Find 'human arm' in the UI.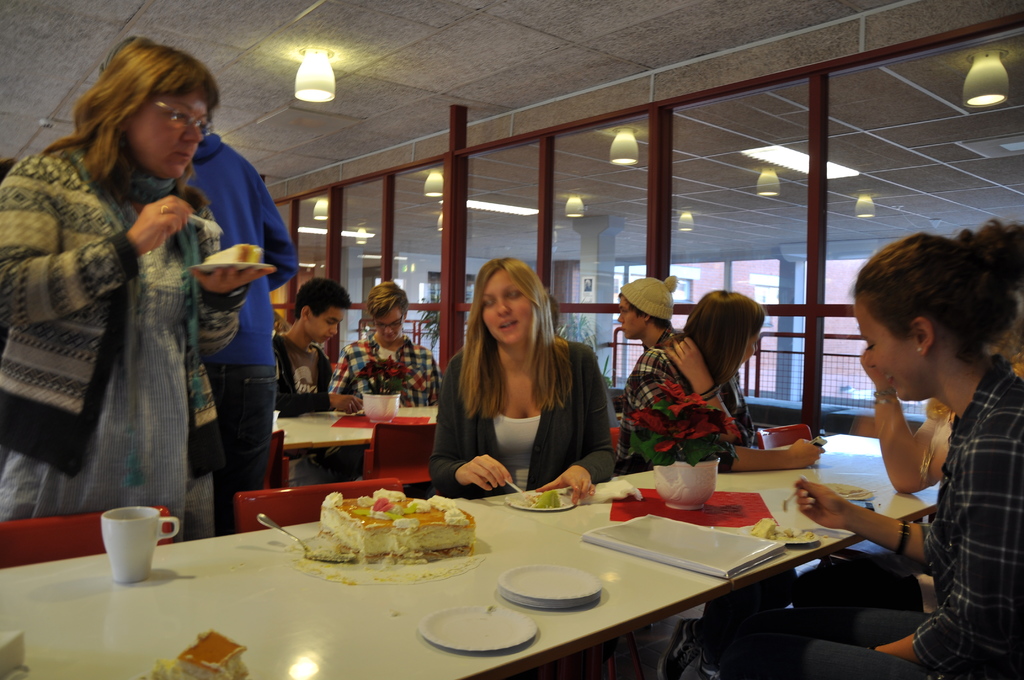
UI element at detection(851, 349, 955, 495).
